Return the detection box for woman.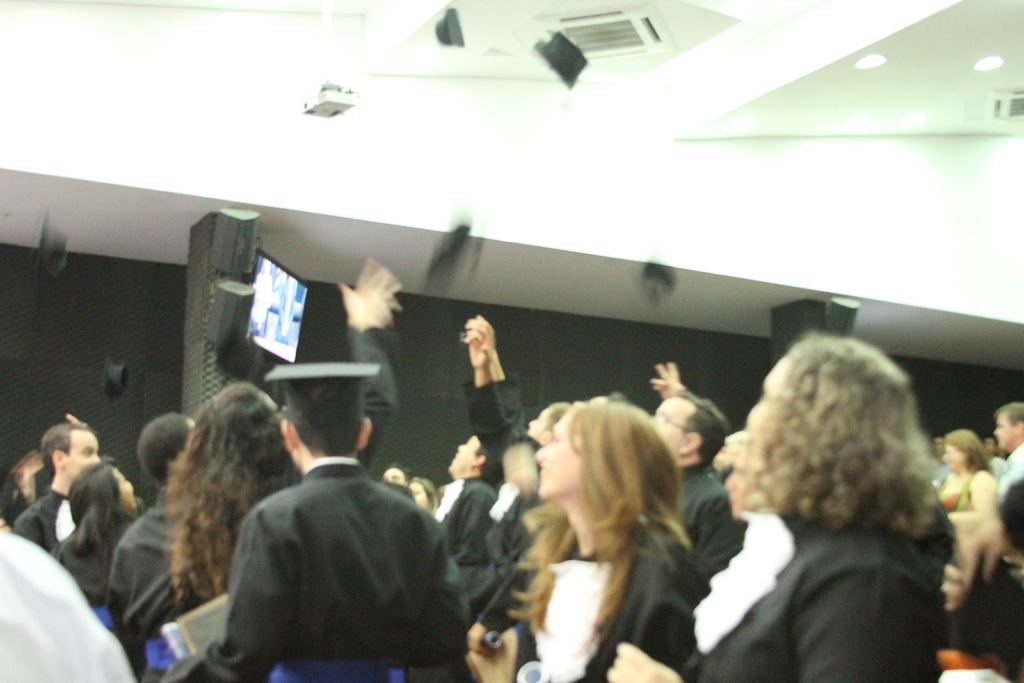
<region>602, 312, 944, 682</region>.
